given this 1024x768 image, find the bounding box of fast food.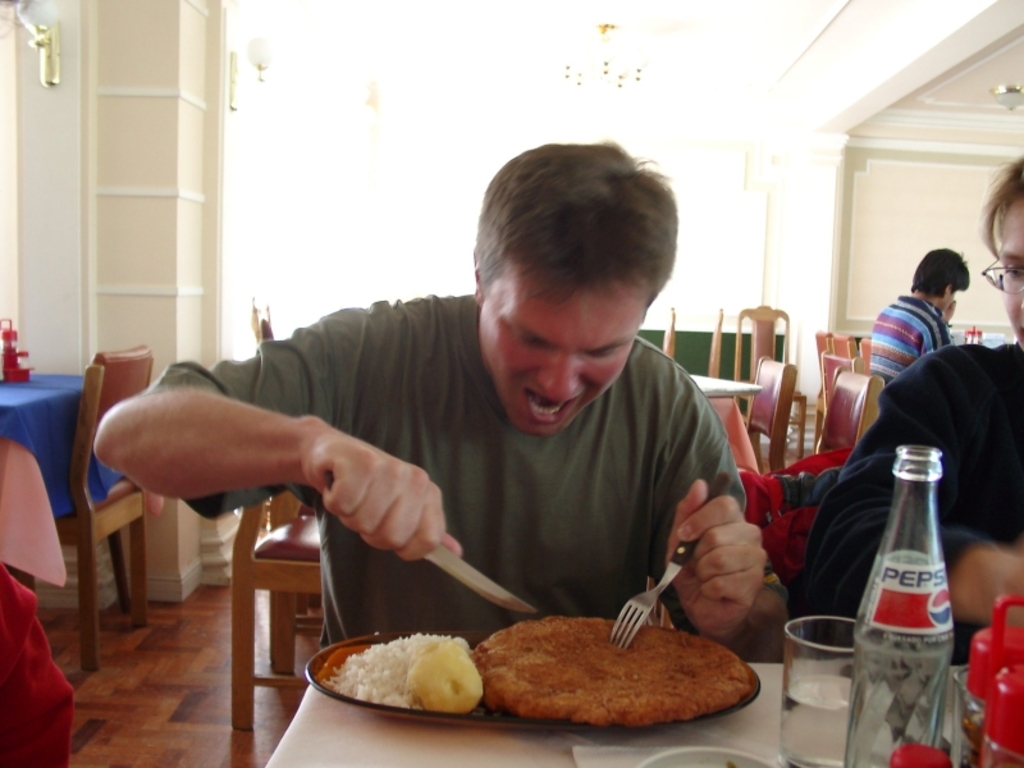
(479, 613, 765, 731).
